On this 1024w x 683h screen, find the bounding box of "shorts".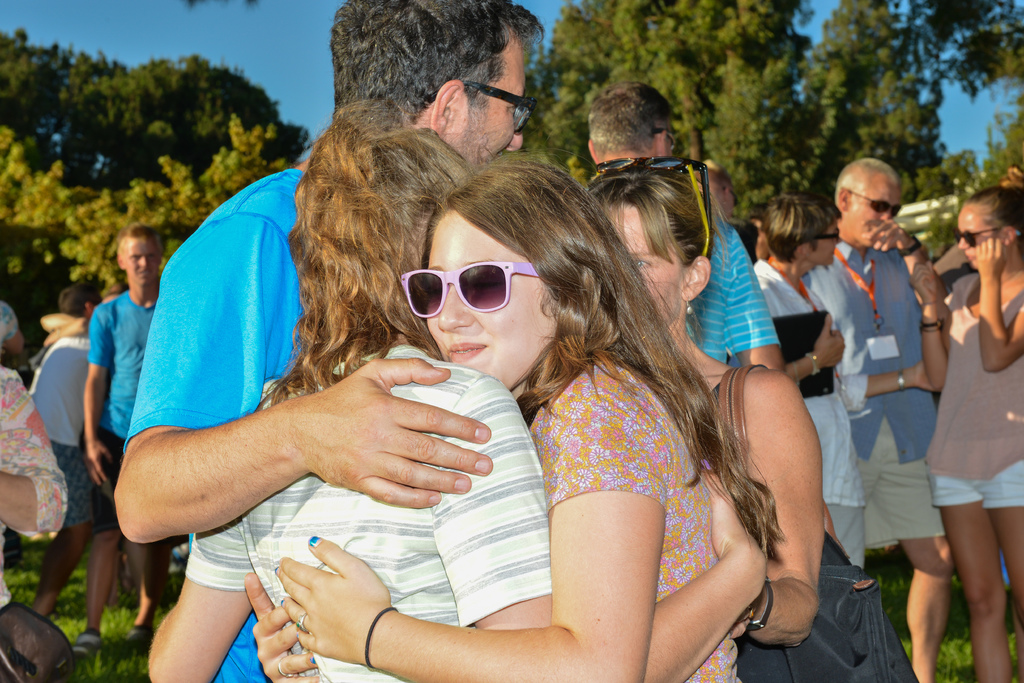
Bounding box: [926, 459, 1023, 506].
